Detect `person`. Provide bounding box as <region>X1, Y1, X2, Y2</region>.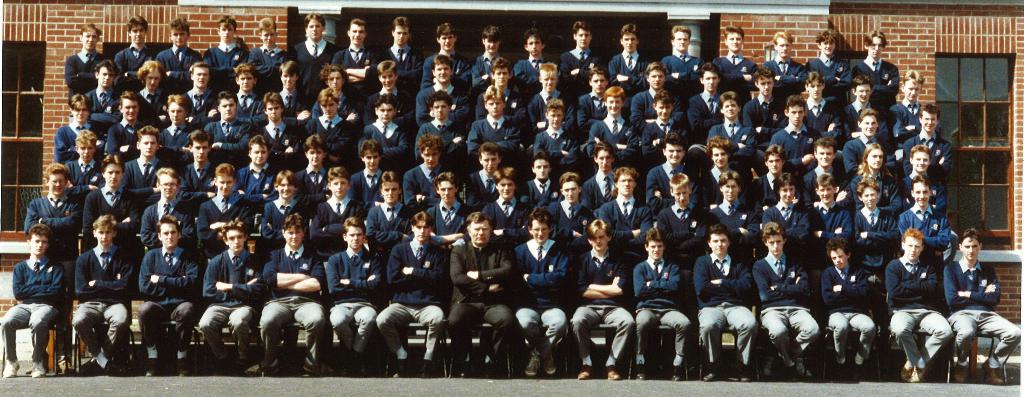
<region>886, 226, 954, 382</region>.
